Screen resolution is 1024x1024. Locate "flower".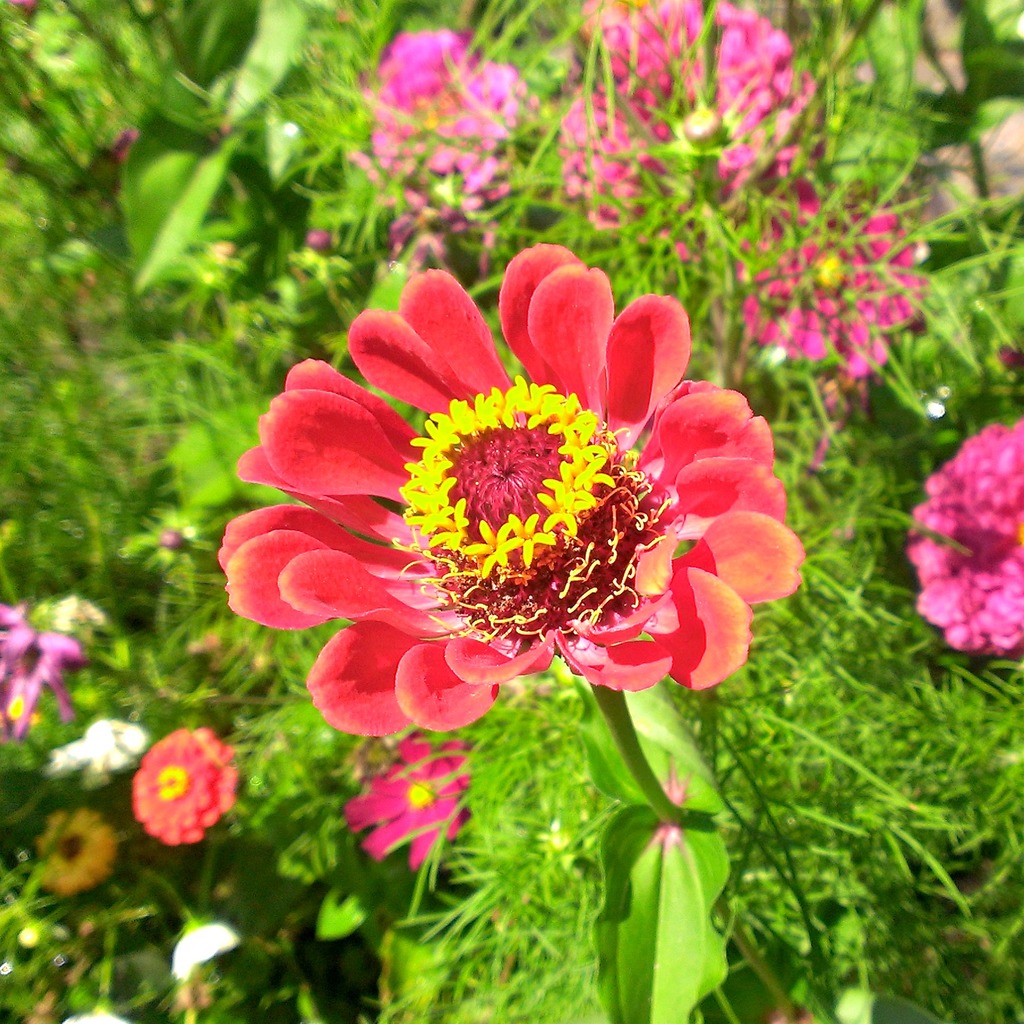
crop(903, 417, 1023, 660).
